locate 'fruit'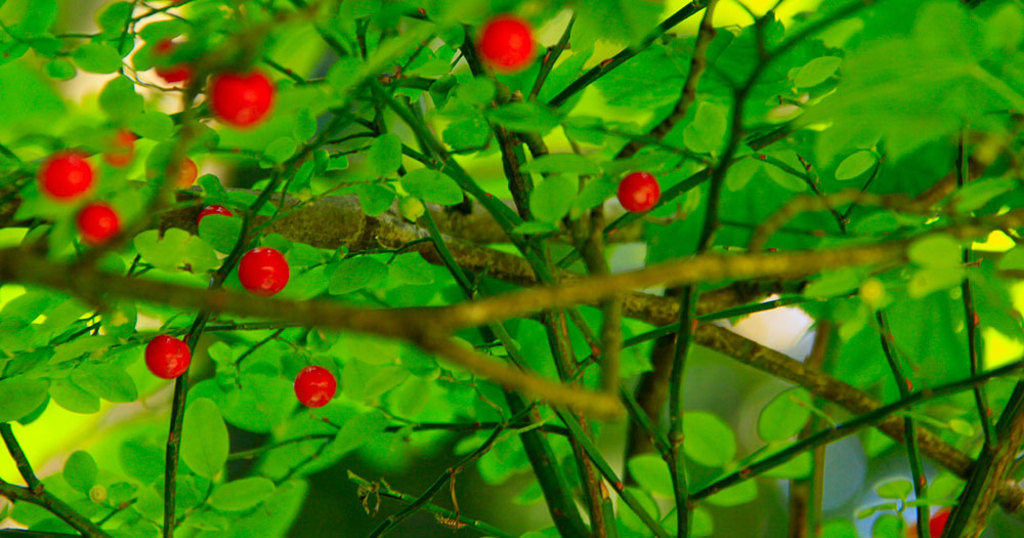
(293, 366, 336, 410)
